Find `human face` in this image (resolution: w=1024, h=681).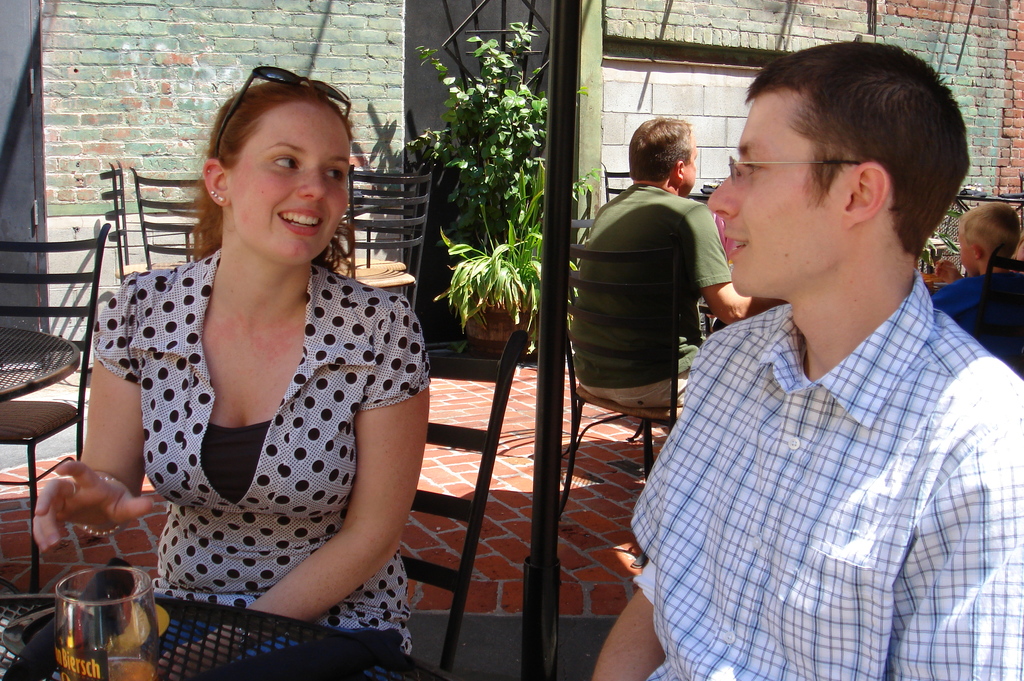
[left=226, top=99, right=347, bottom=267].
